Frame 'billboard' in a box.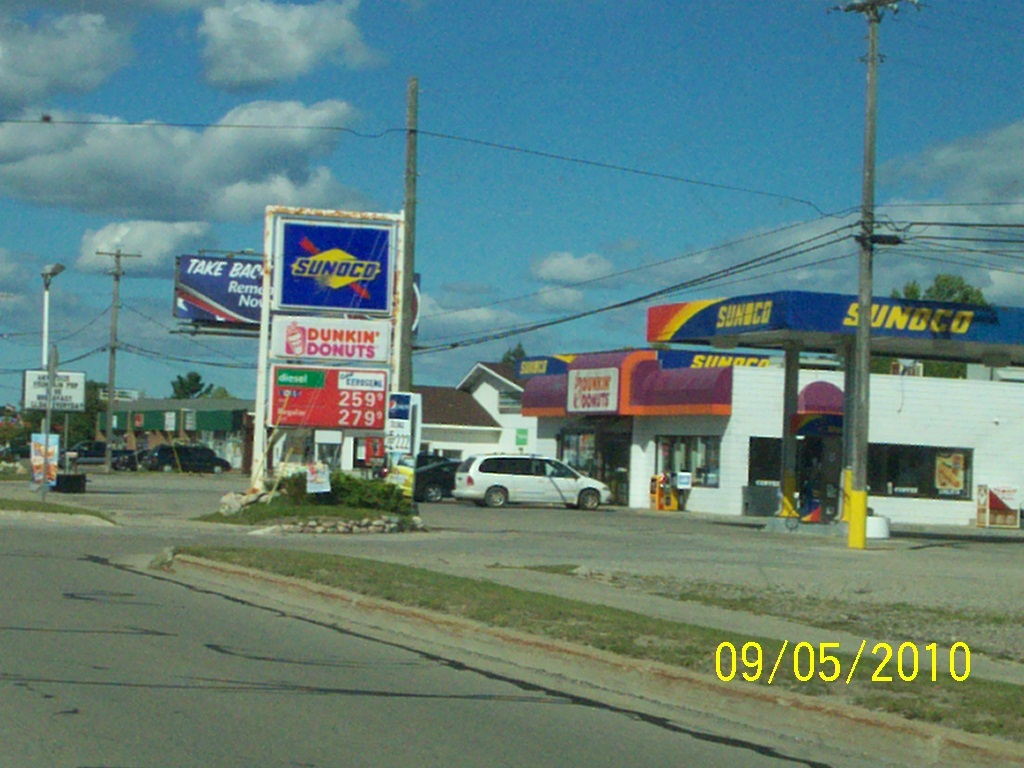
x1=169 y1=256 x2=278 y2=330.
